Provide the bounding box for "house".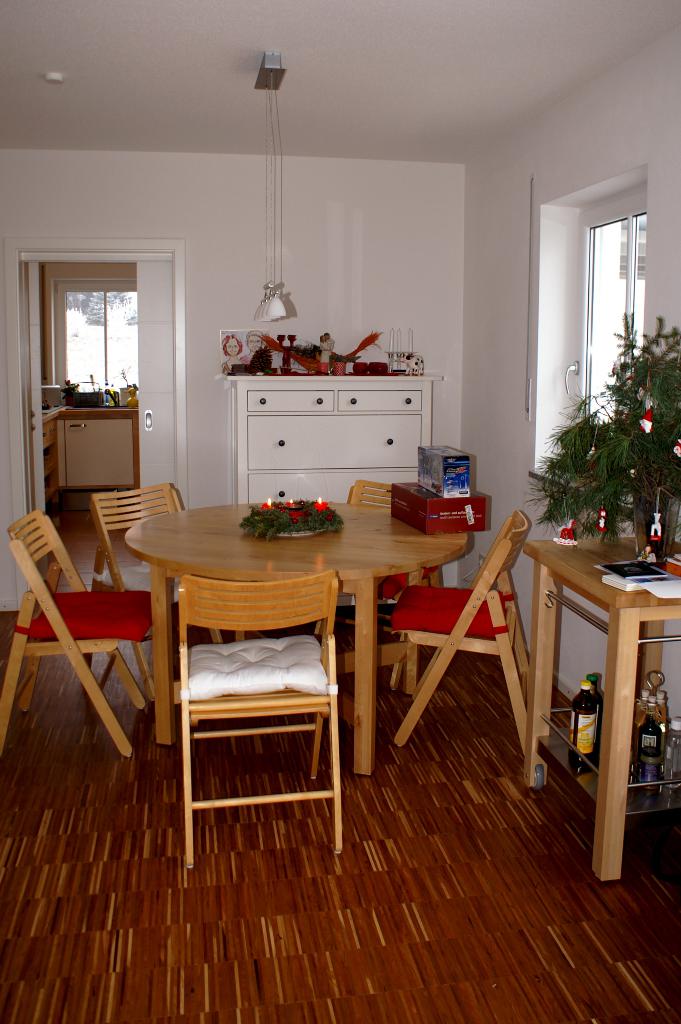
{"x1": 0, "y1": 0, "x2": 680, "y2": 1023}.
